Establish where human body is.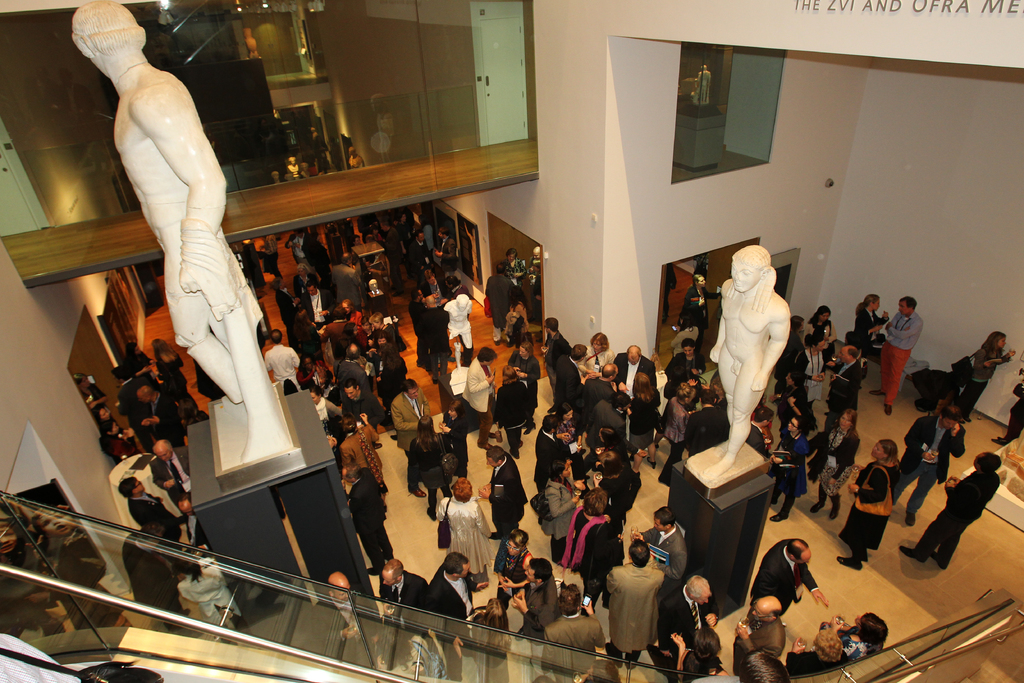
Established at [645, 513, 696, 598].
